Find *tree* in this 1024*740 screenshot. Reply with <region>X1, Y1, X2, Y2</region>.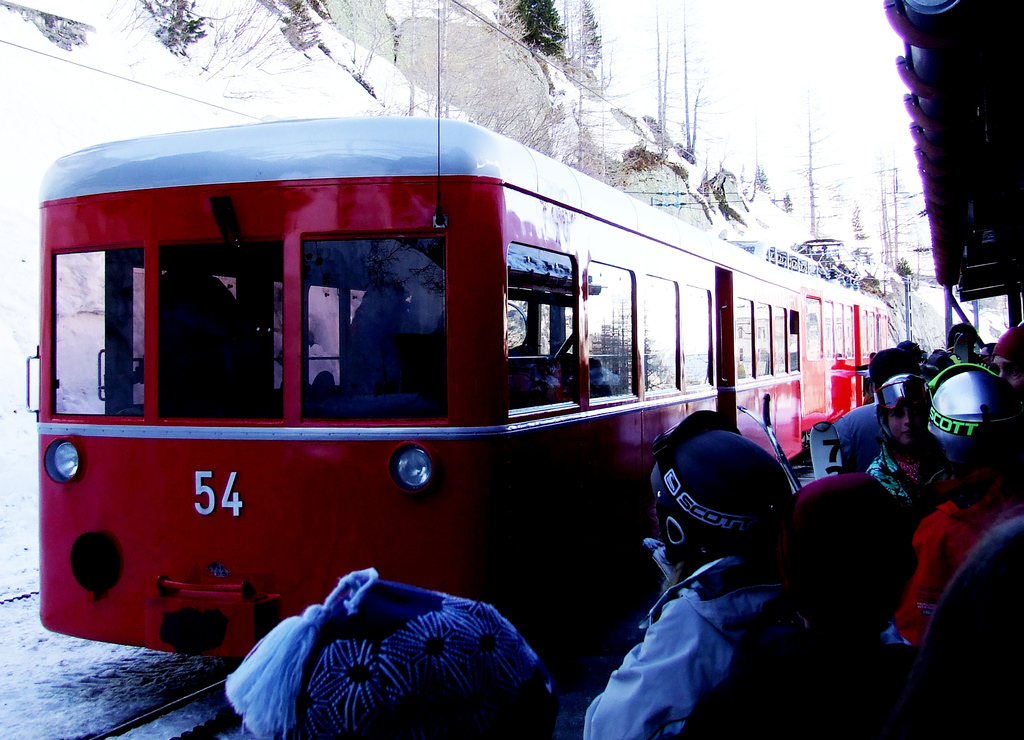
<region>507, 0, 566, 62</region>.
